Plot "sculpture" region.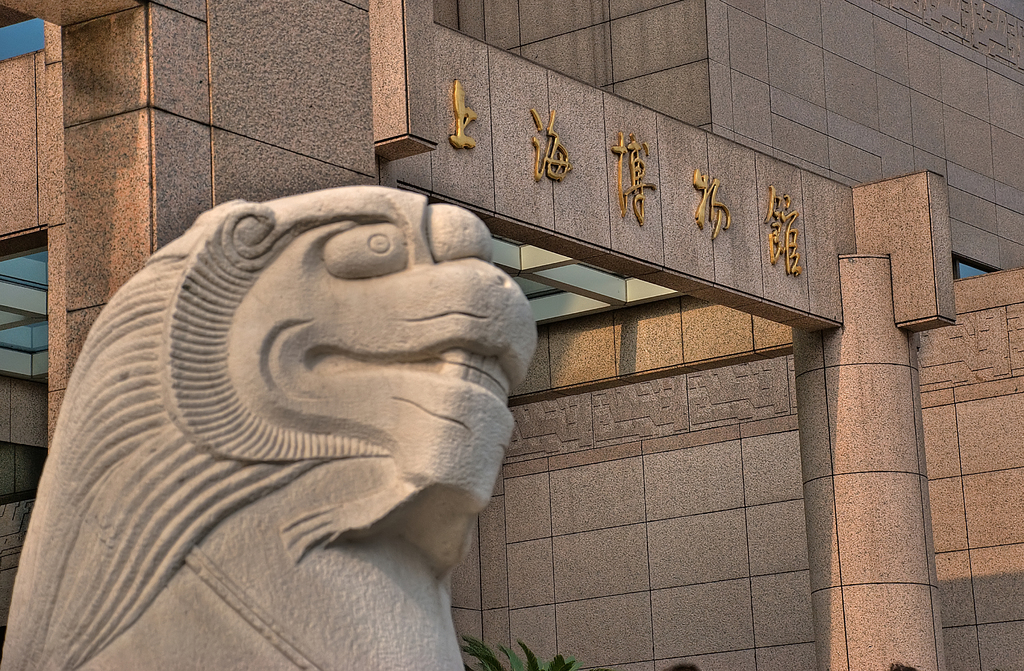
Plotted at pyautogui.locateOnScreen(8, 182, 684, 670).
